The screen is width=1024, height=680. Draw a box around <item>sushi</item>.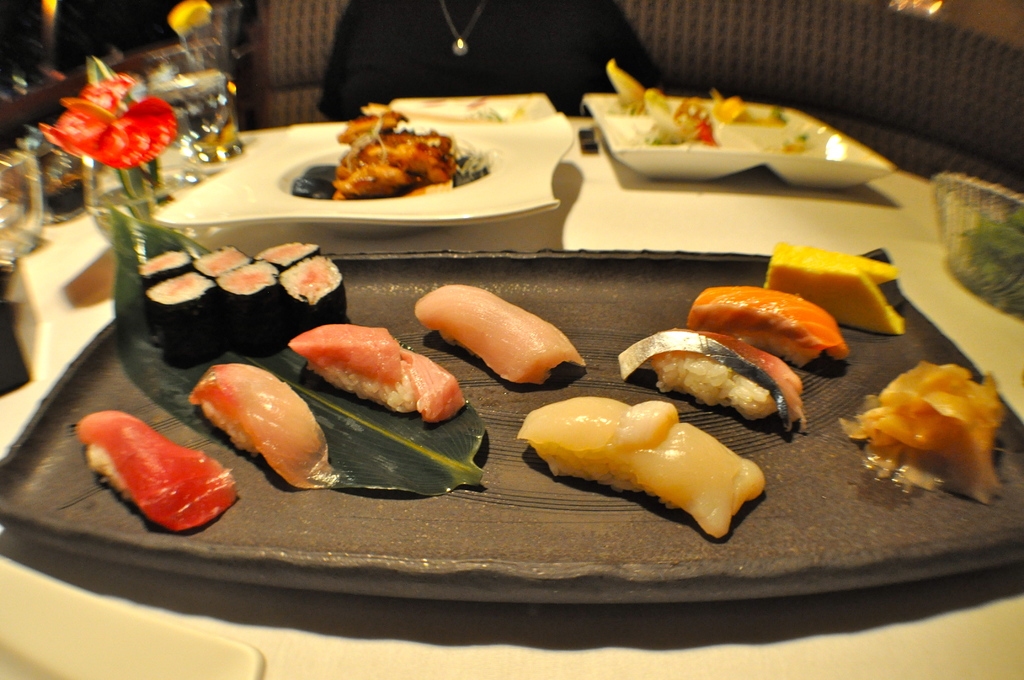
413/289/588/382.
